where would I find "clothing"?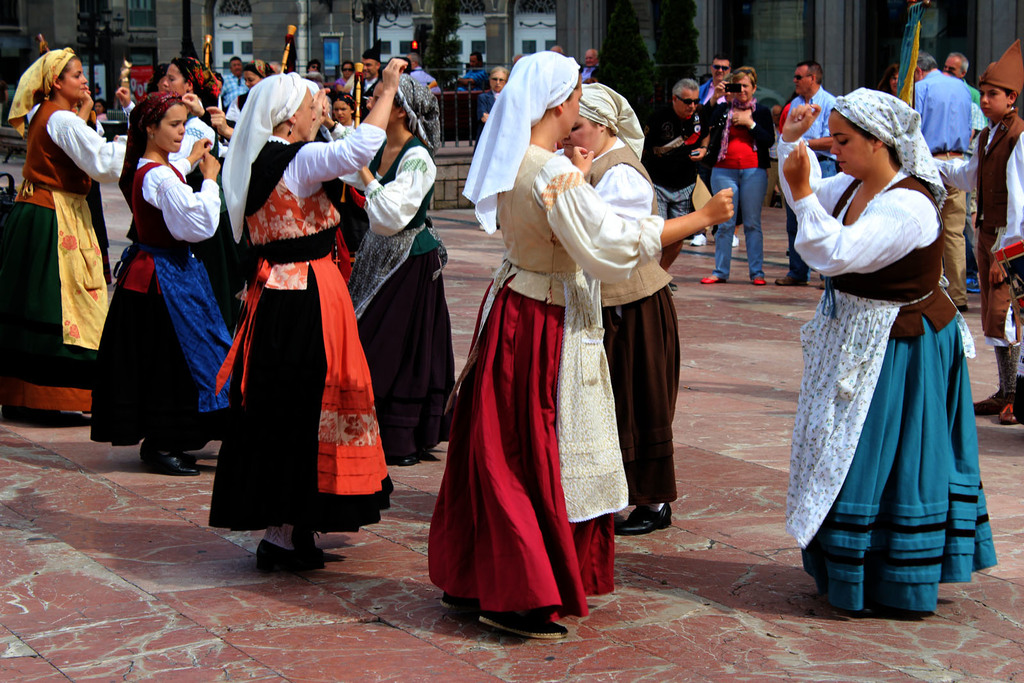
At {"x1": 330, "y1": 119, "x2": 461, "y2": 462}.
